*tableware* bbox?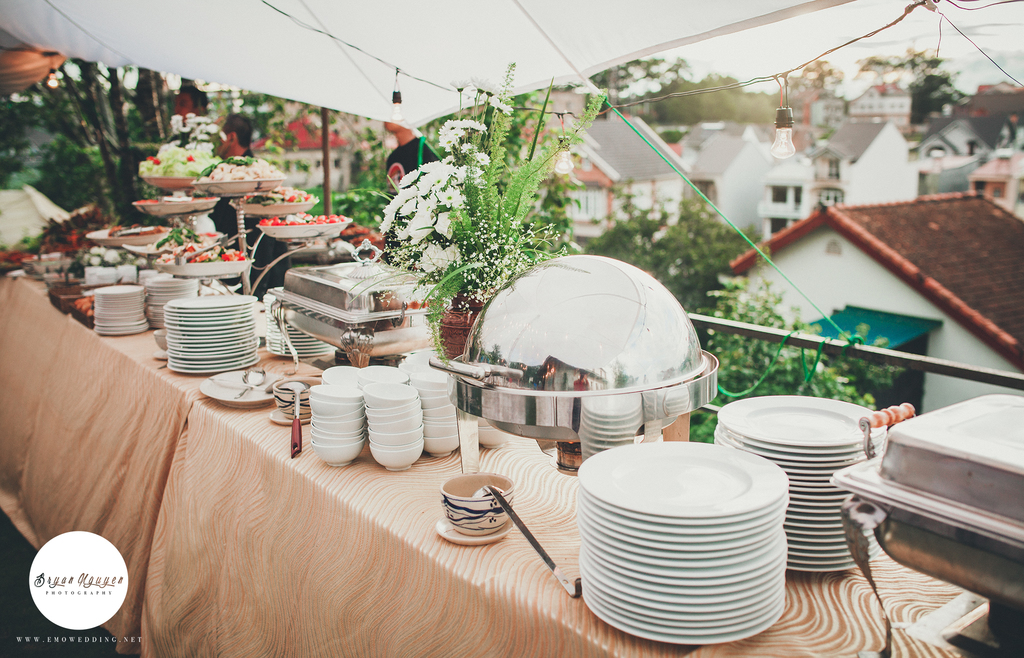
pyautogui.locateOnScreen(570, 435, 806, 633)
